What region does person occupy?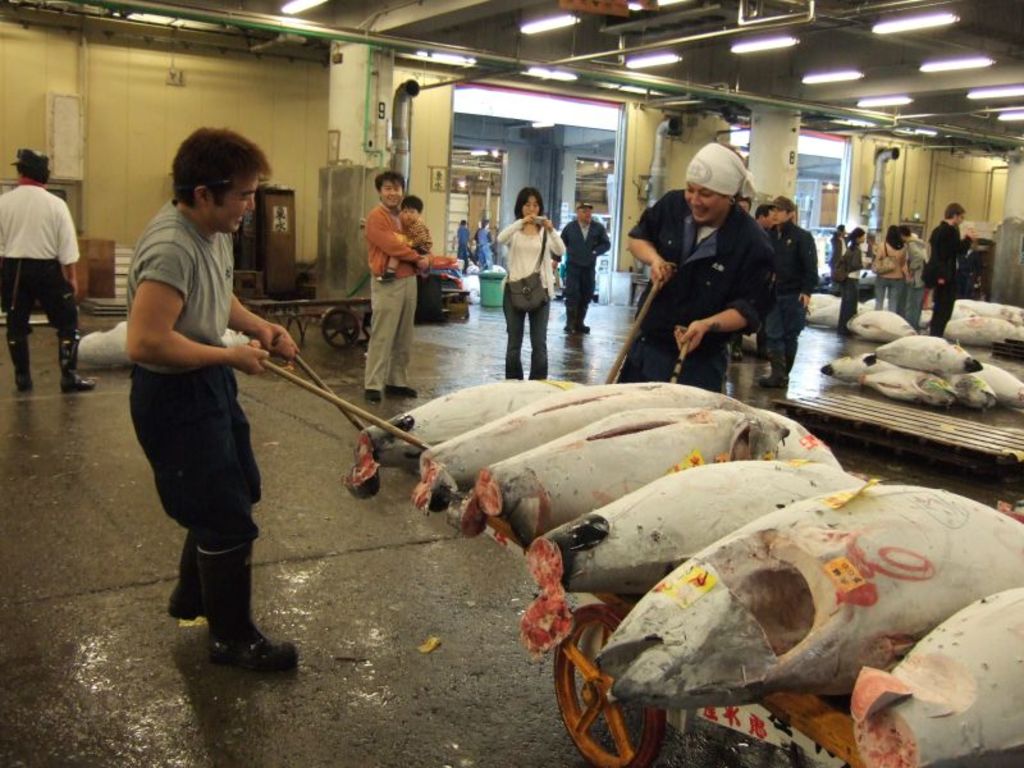
<bbox>558, 198, 614, 335</bbox>.
